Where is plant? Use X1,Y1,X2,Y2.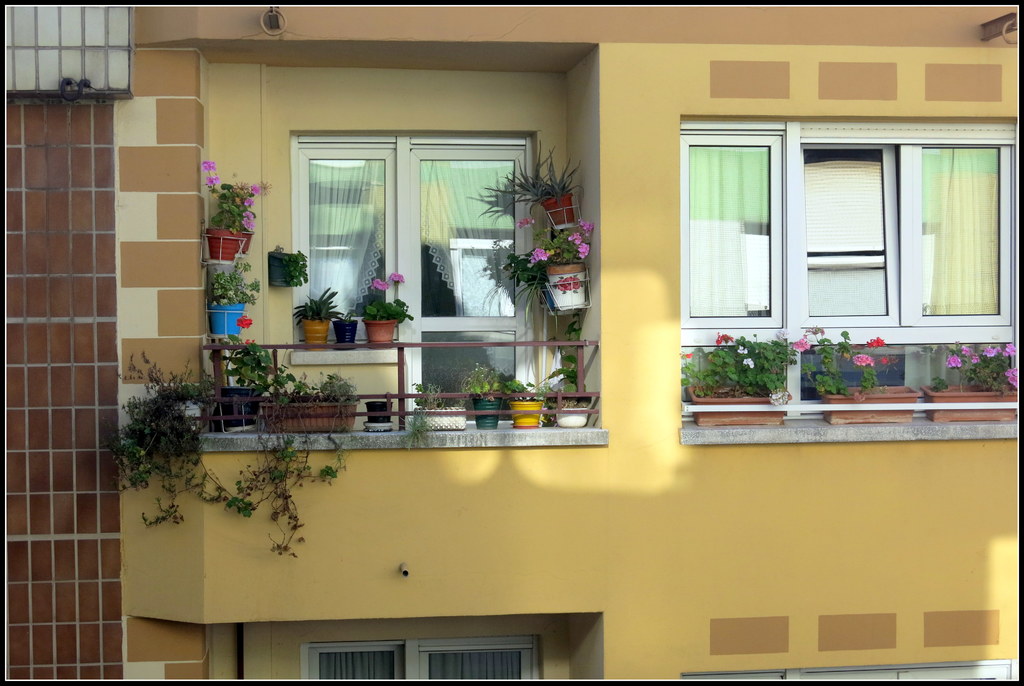
947,339,1023,398.
